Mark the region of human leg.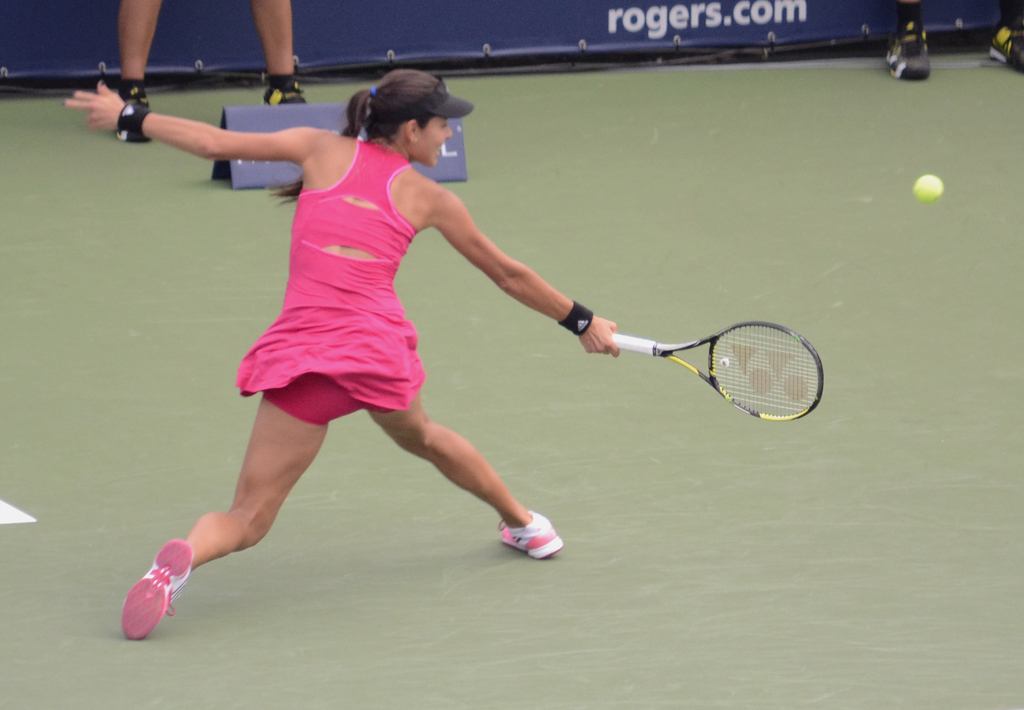
Region: select_region(361, 376, 563, 561).
